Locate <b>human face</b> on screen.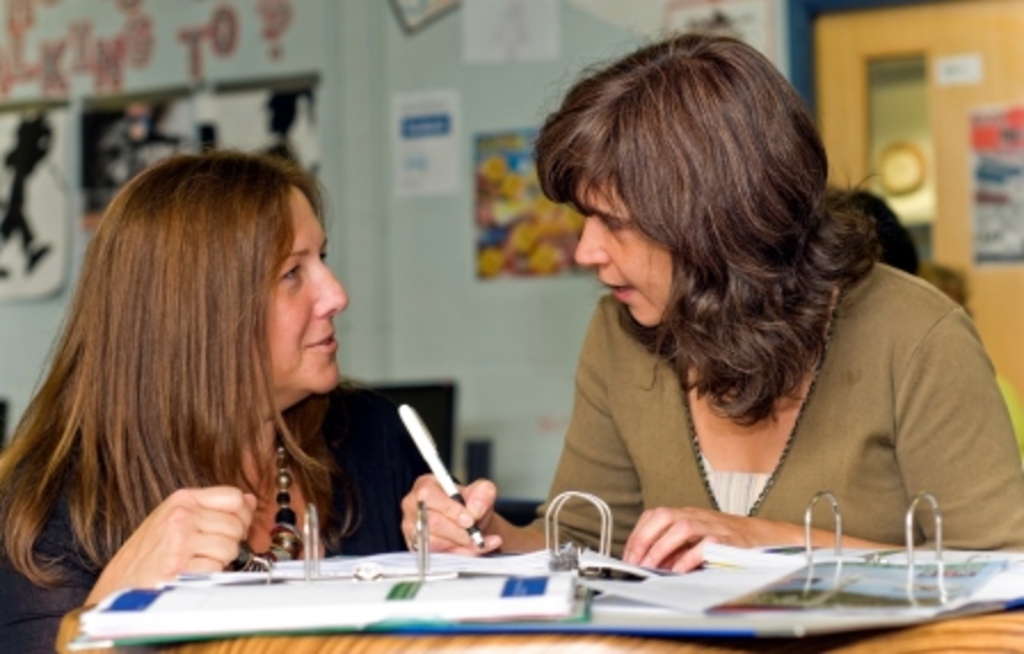
On screen at locate(258, 185, 343, 389).
